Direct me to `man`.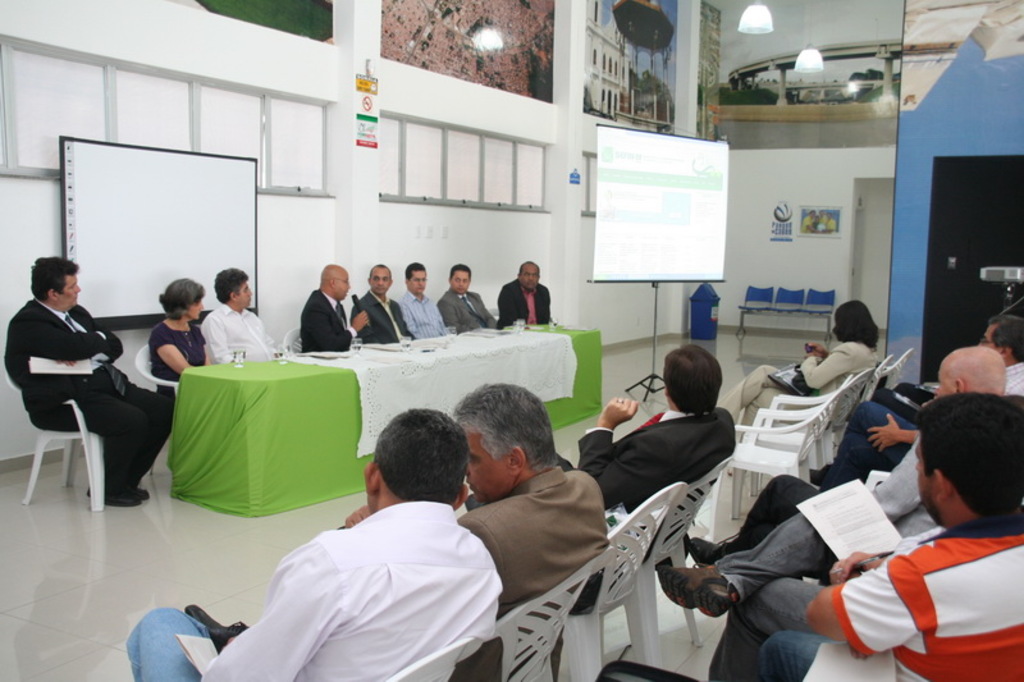
Direction: left=495, top=258, right=552, bottom=326.
